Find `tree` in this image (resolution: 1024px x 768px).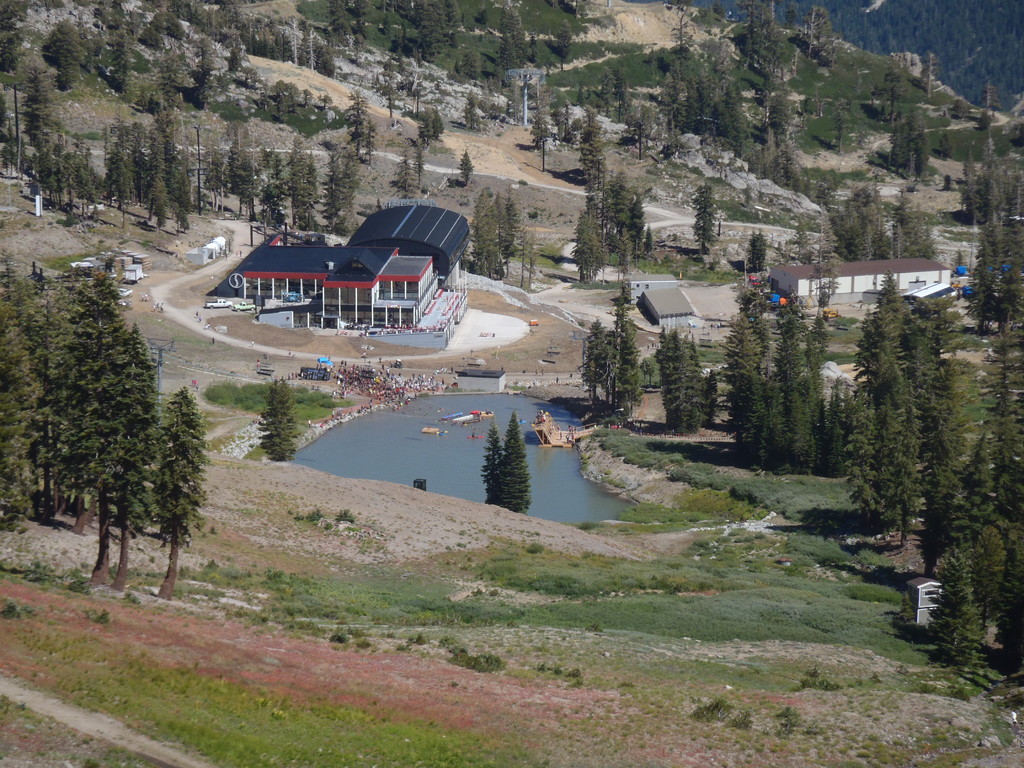
927/536/1017/636.
